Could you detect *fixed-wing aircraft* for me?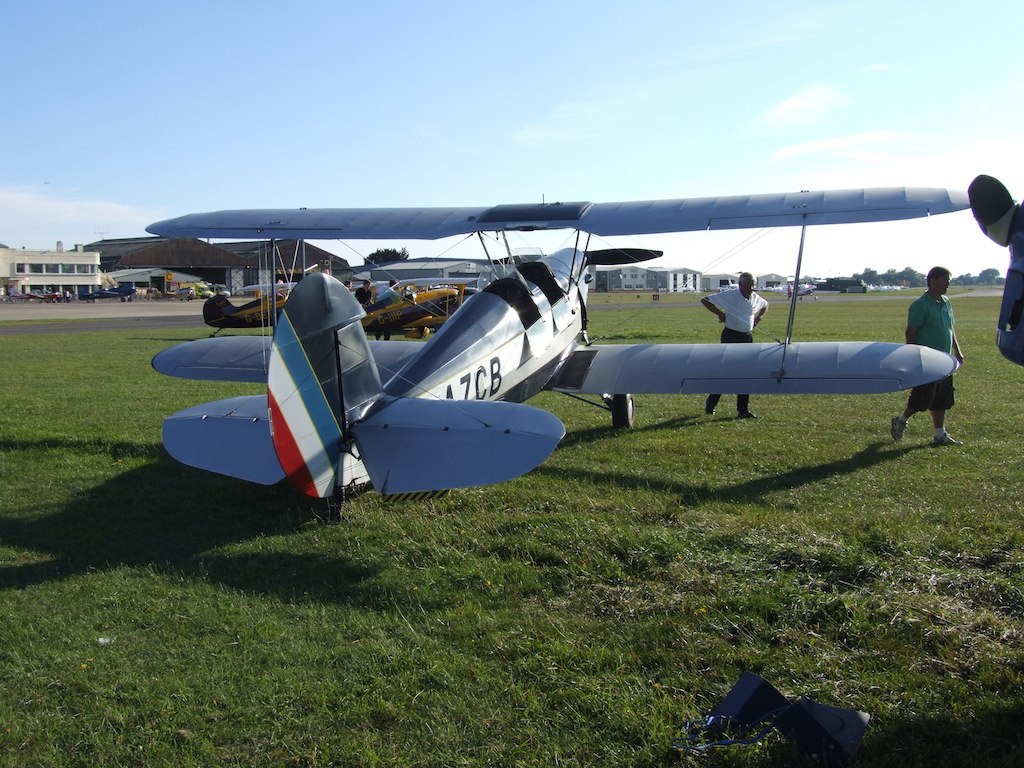
Detection result: (204, 278, 472, 339).
